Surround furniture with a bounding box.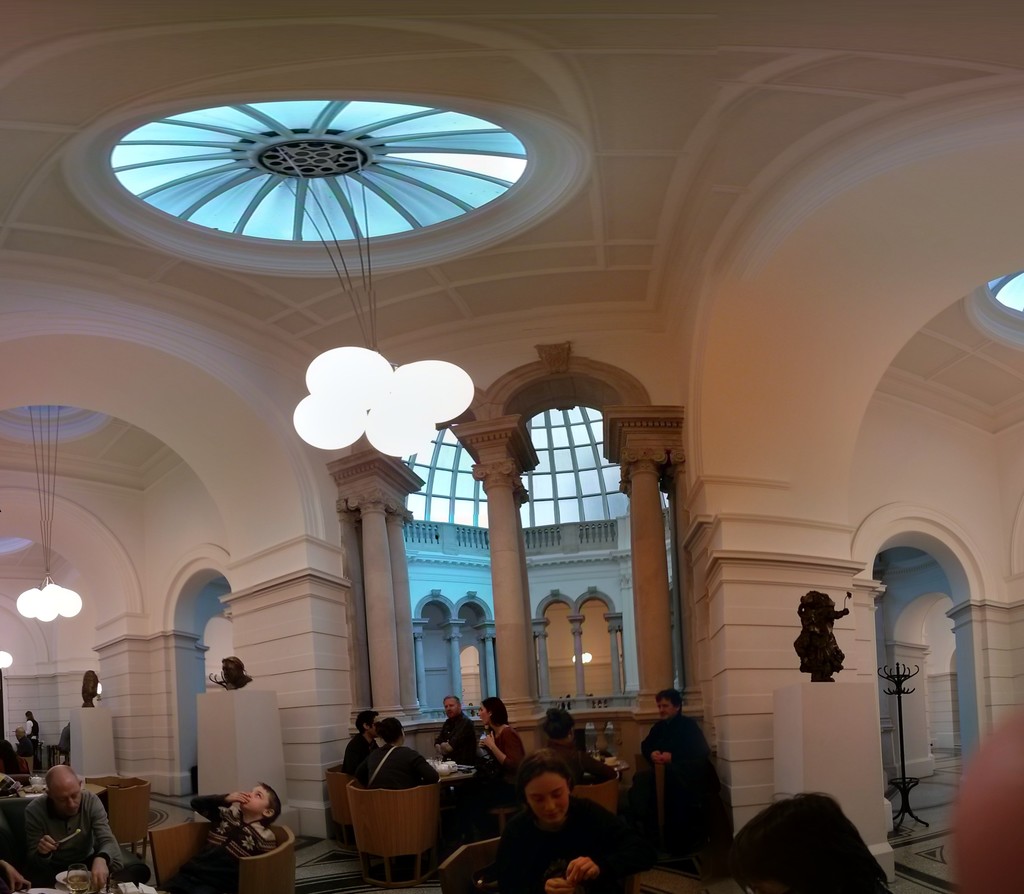
BBox(97, 777, 147, 846).
